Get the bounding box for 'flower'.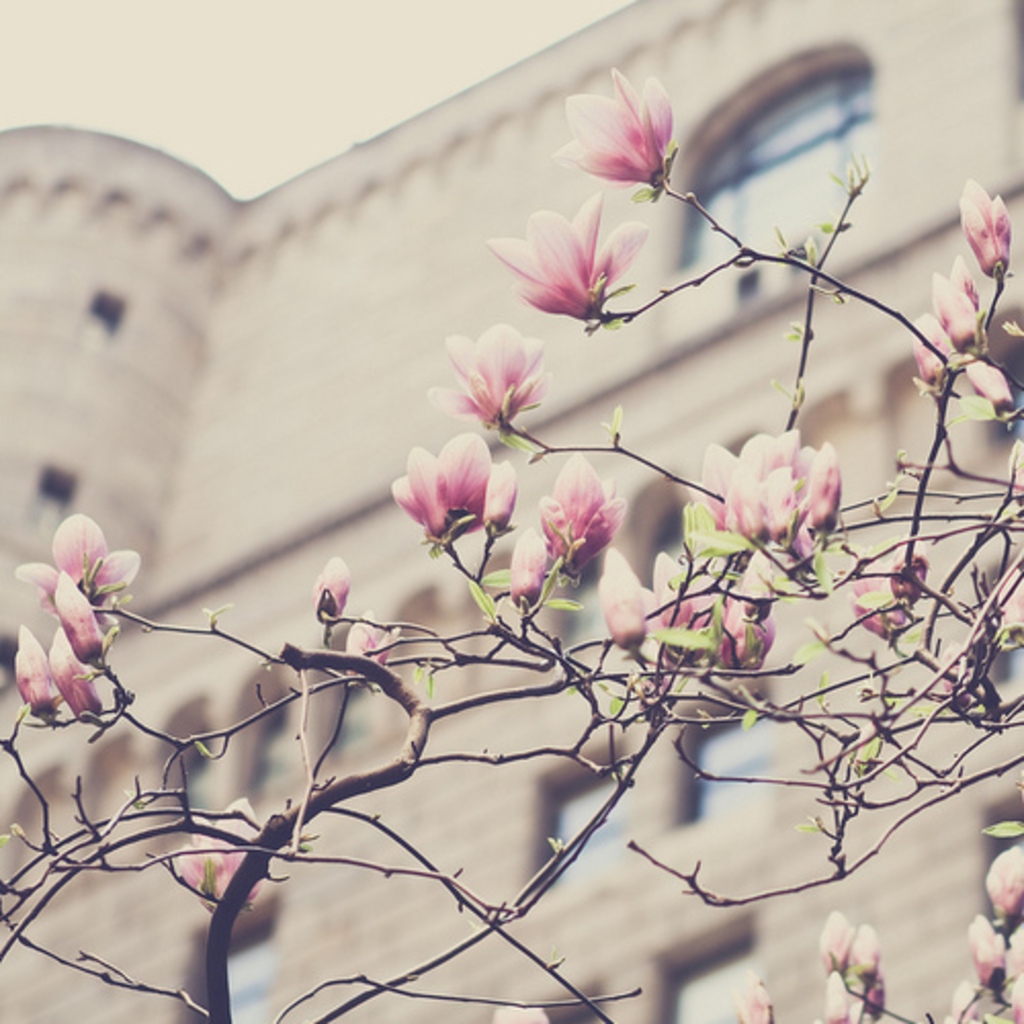
698/408/840/532.
